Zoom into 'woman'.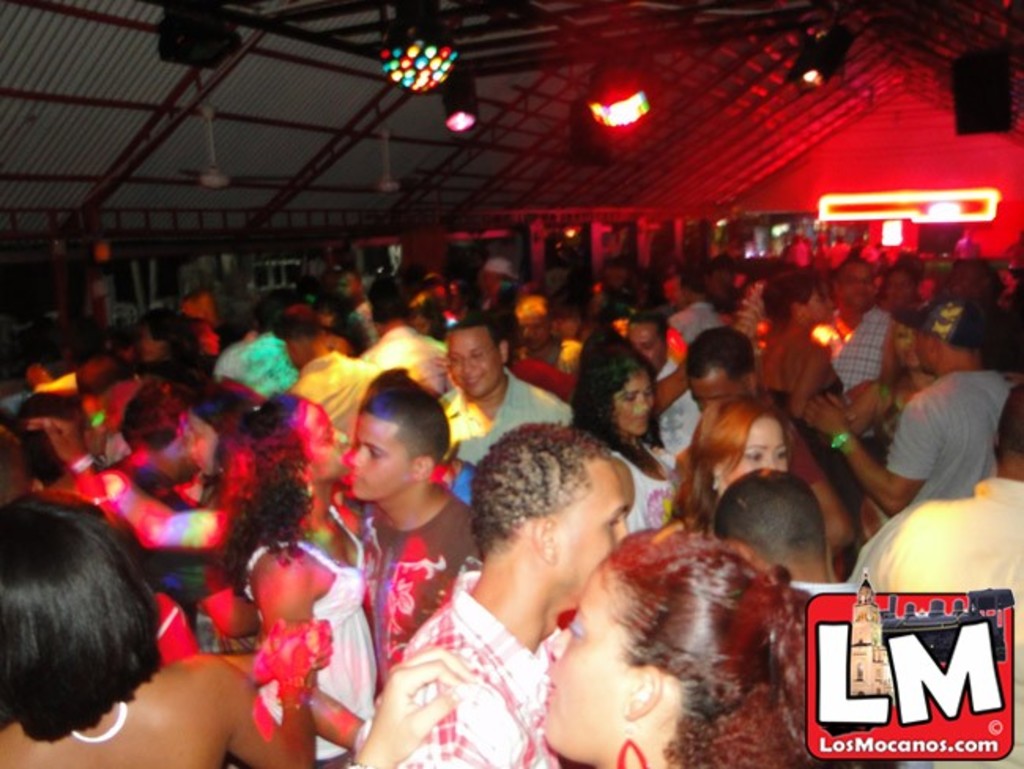
Zoom target: bbox=[573, 332, 692, 542].
